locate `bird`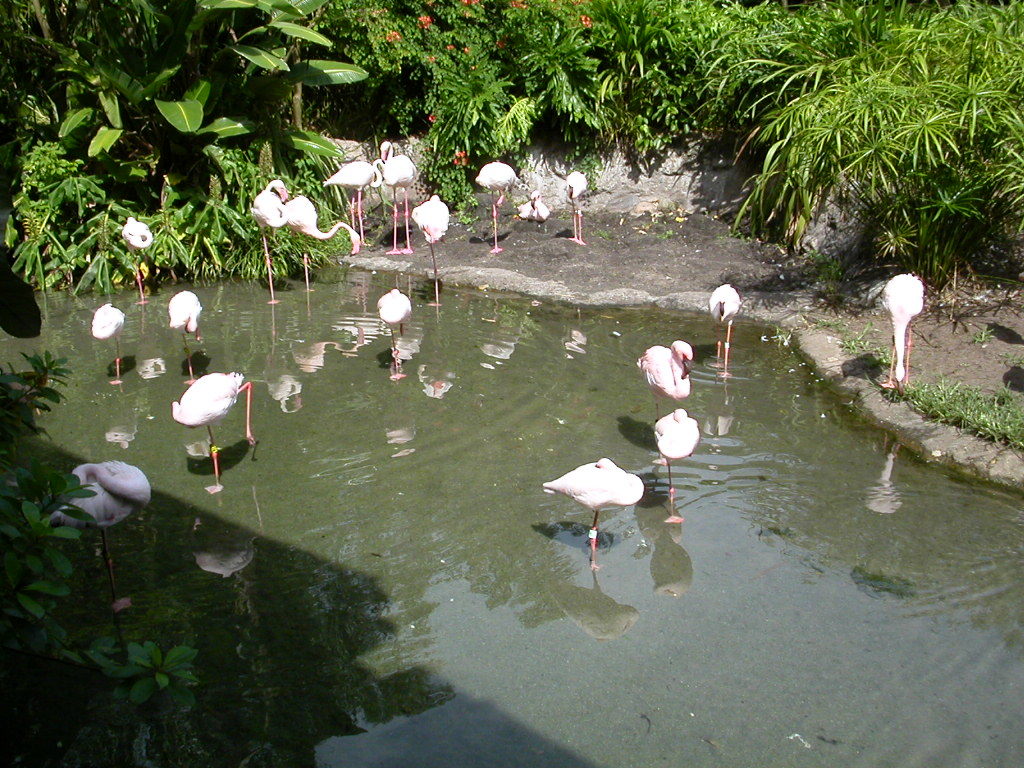
BBox(882, 270, 928, 385)
